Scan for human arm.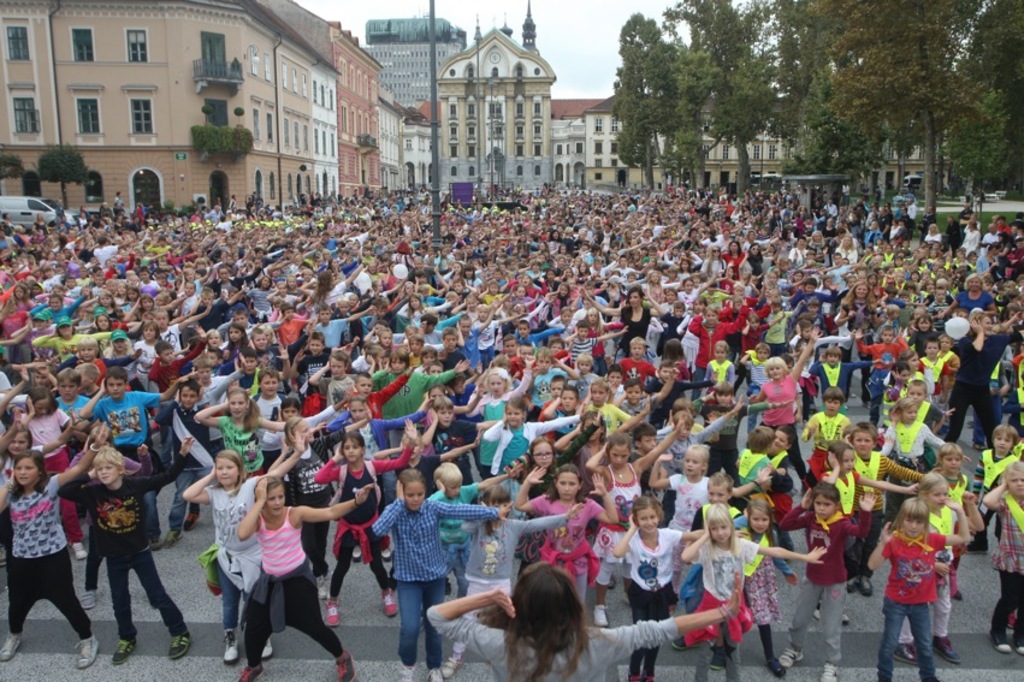
Scan result: [x1=606, y1=403, x2=633, y2=433].
